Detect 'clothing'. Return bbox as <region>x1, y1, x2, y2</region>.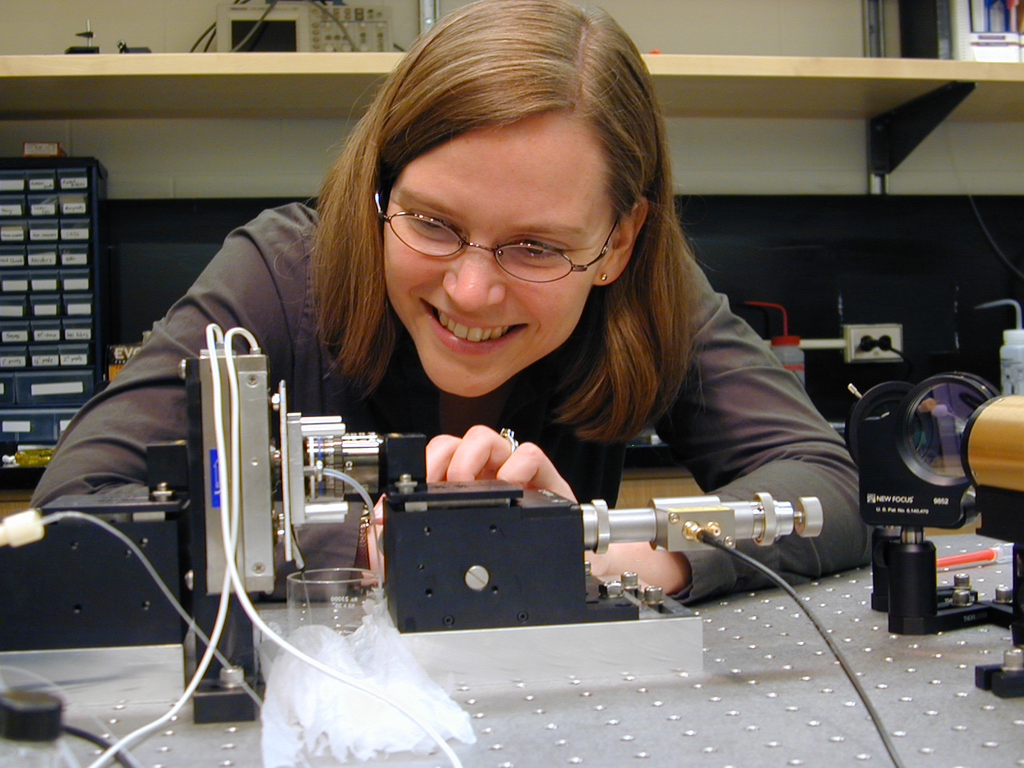
<region>39, 184, 925, 593</region>.
